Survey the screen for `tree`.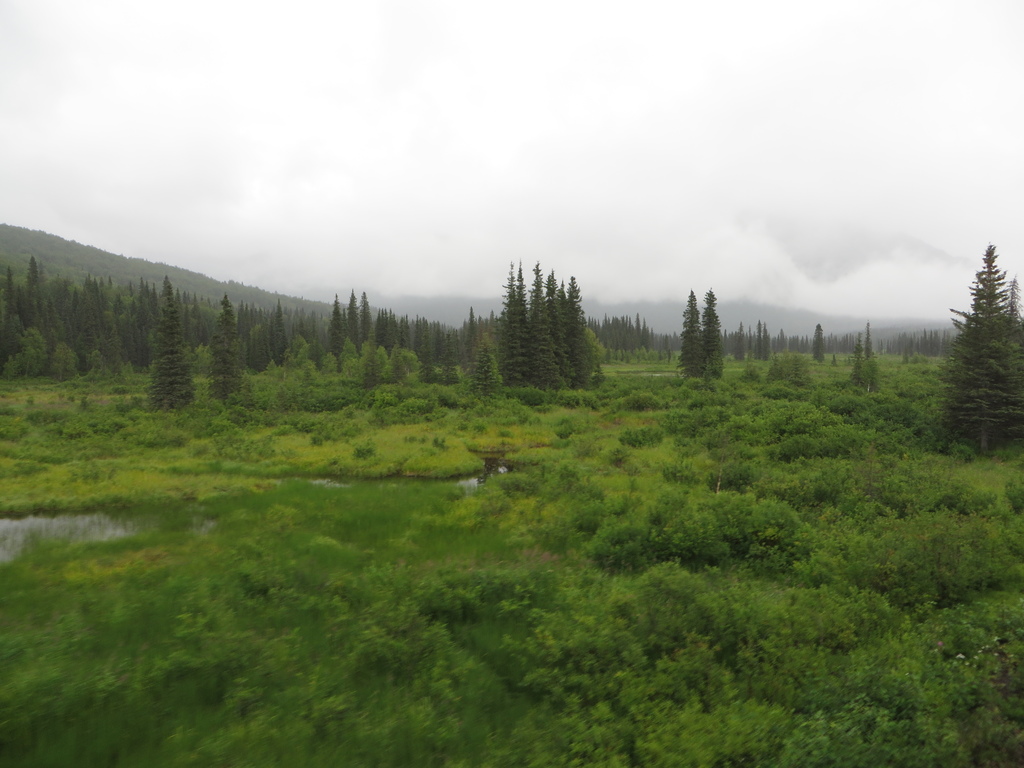
Survey found: 532,259,550,385.
